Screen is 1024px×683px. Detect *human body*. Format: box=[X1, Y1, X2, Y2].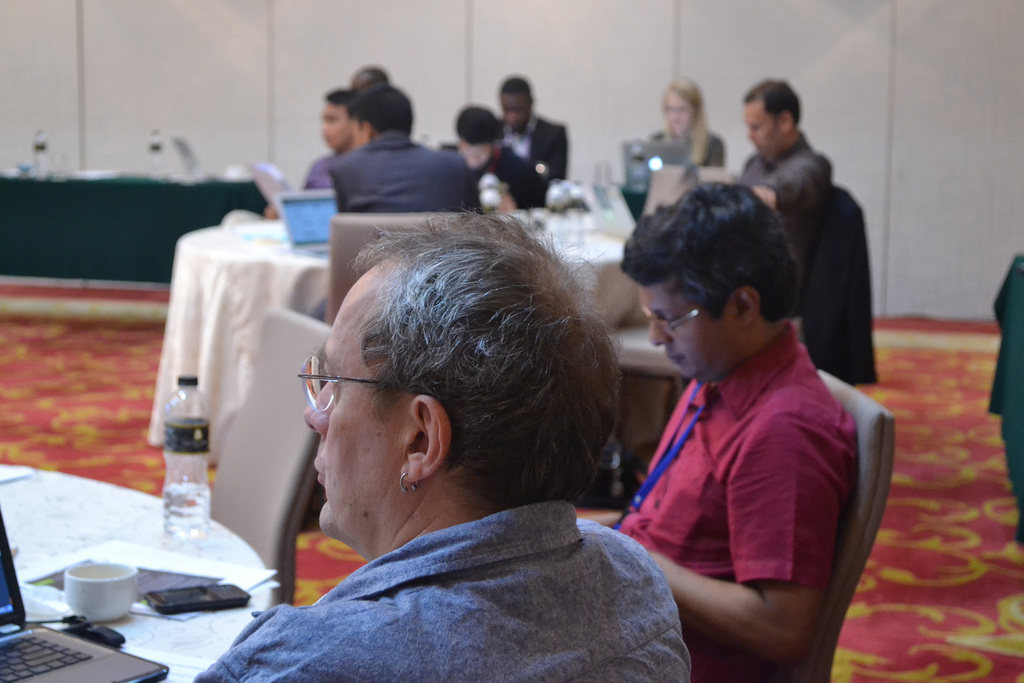
box=[444, 139, 545, 205].
